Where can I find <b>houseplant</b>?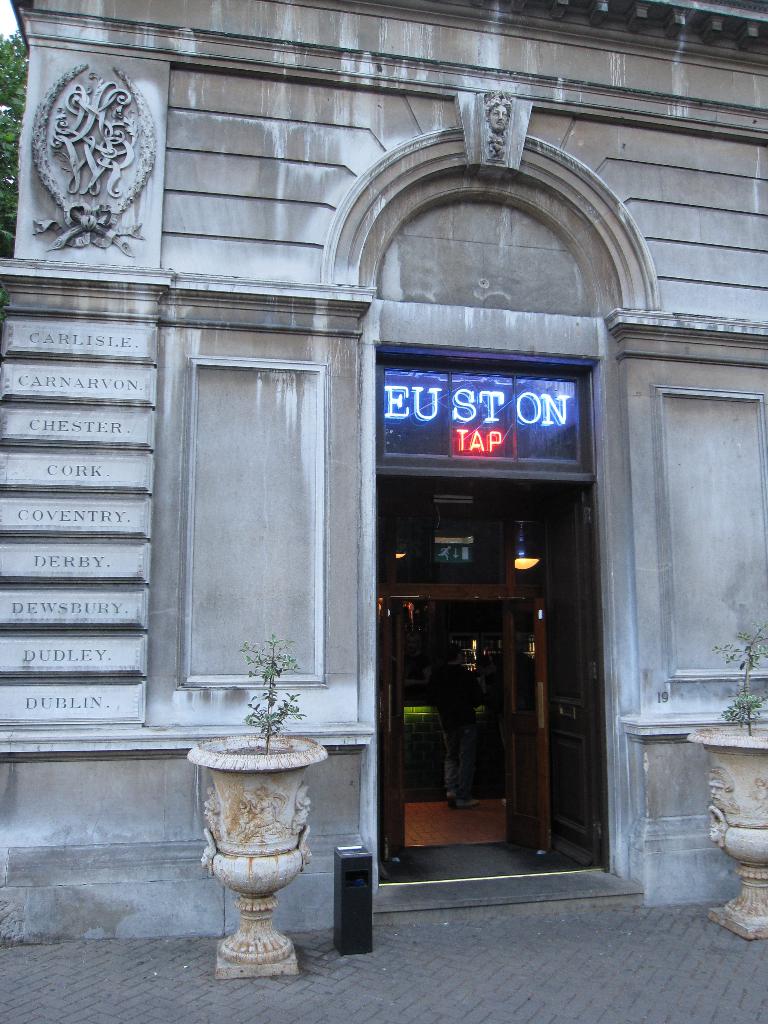
You can find it at <bbox>687, 620, 767, 940</bbox>.
